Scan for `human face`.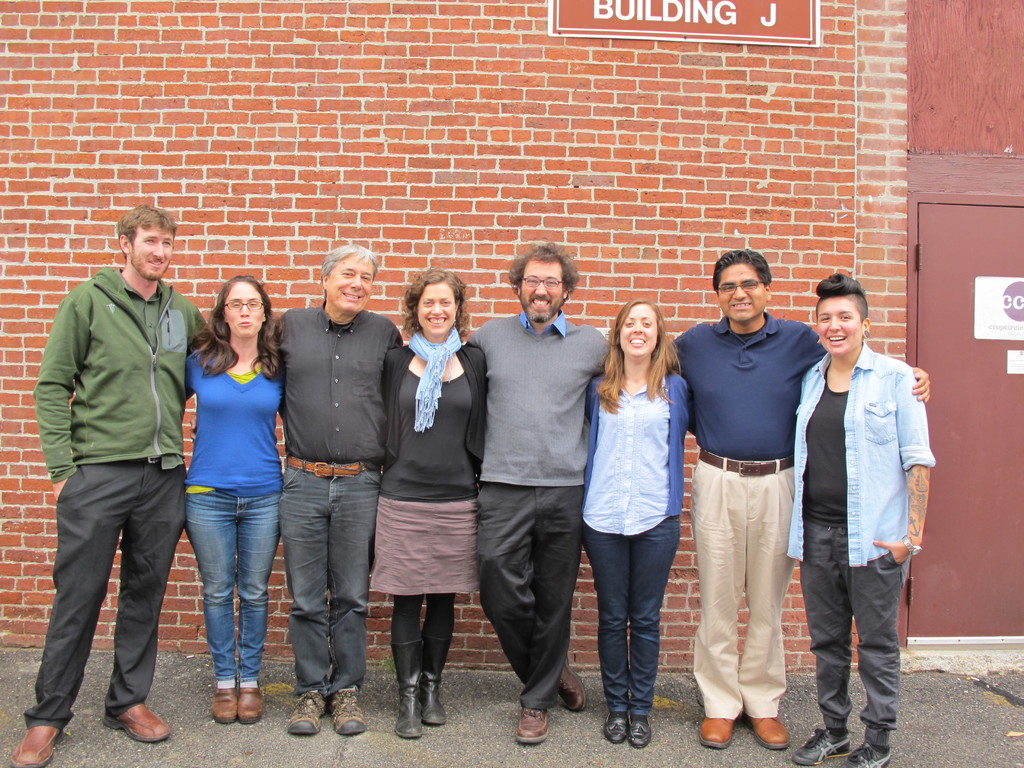
Scan result: {"left": 523, "top": 270, "right": 564, "bottom": 318}.
